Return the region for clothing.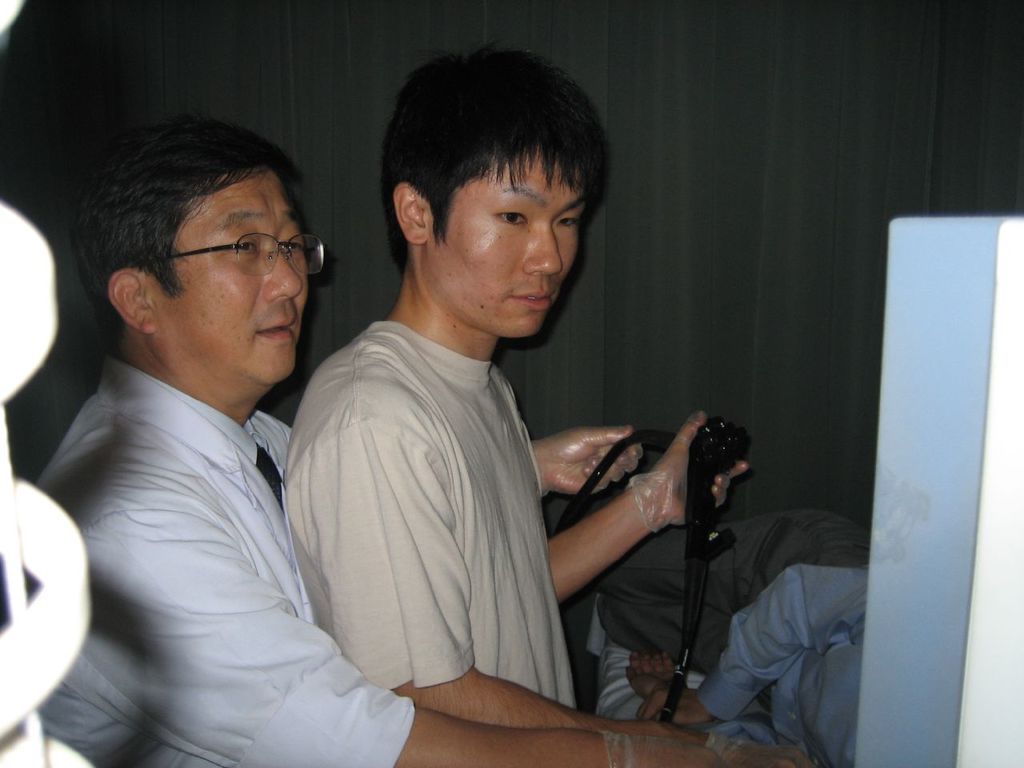
locate(283, 316, 576, 717).
